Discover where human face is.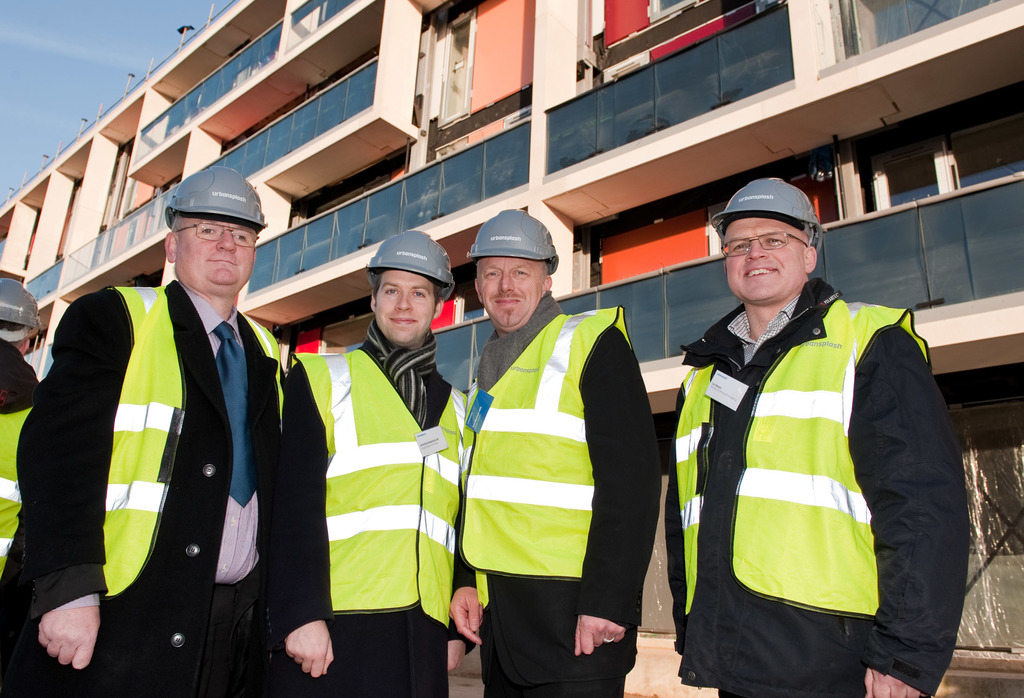
Discovered at select_region(477, 253, 541, 323).
